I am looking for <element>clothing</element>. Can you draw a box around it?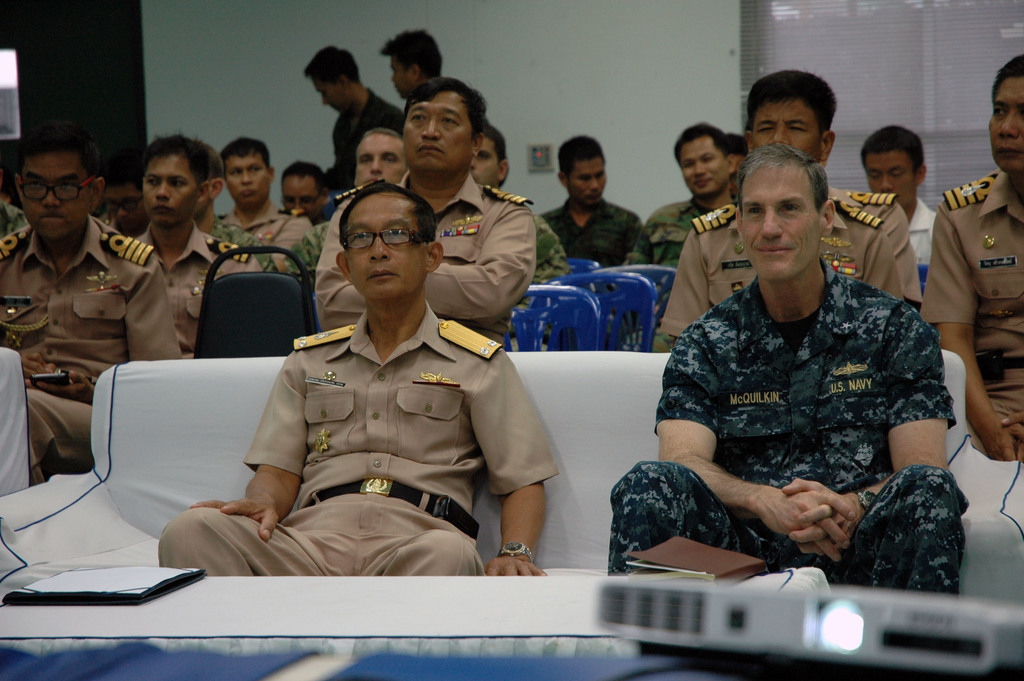
Sure, the bounding box is l=541, t=201, r=649, b=274.
